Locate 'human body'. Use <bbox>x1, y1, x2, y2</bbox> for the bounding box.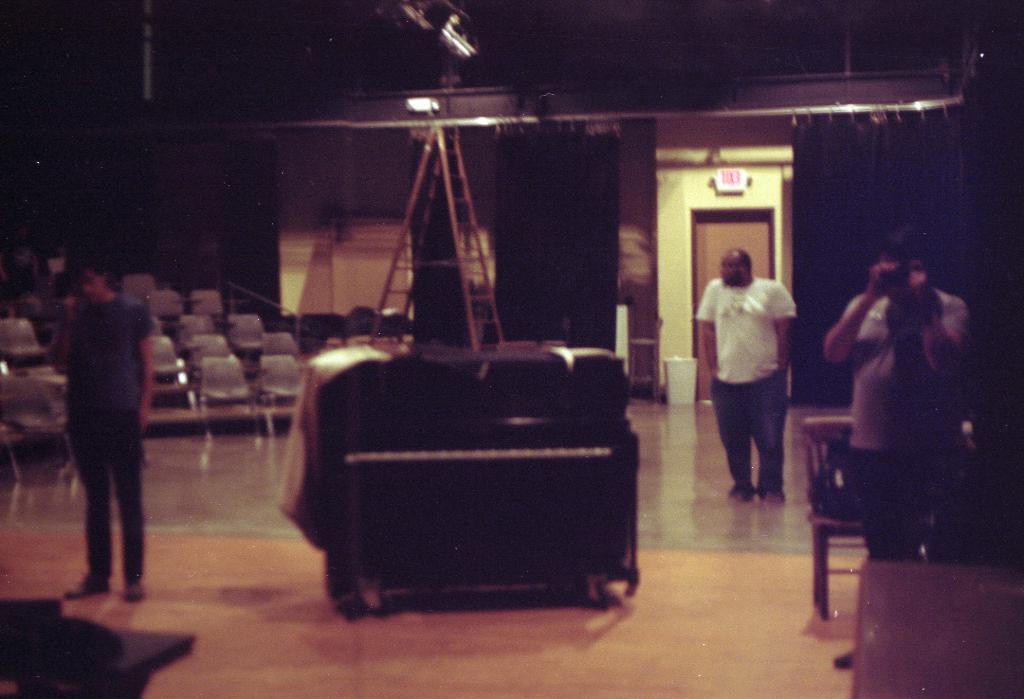
<bbox>52, 285, 157, 601</bbox>.
